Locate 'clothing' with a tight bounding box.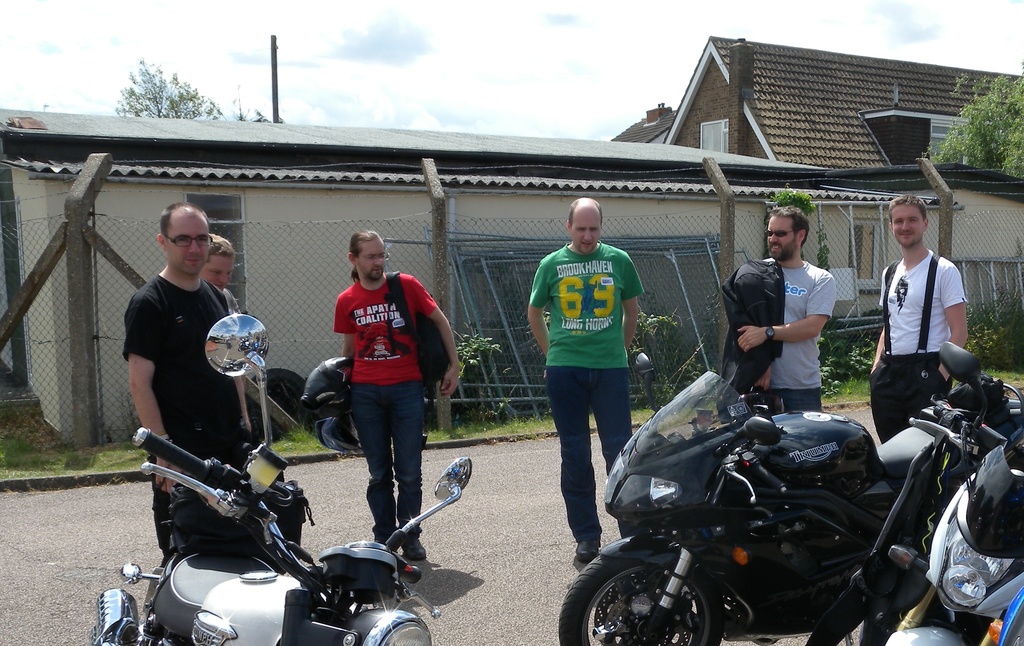
(x1=329, y1=263, x2=441, y2=552).
